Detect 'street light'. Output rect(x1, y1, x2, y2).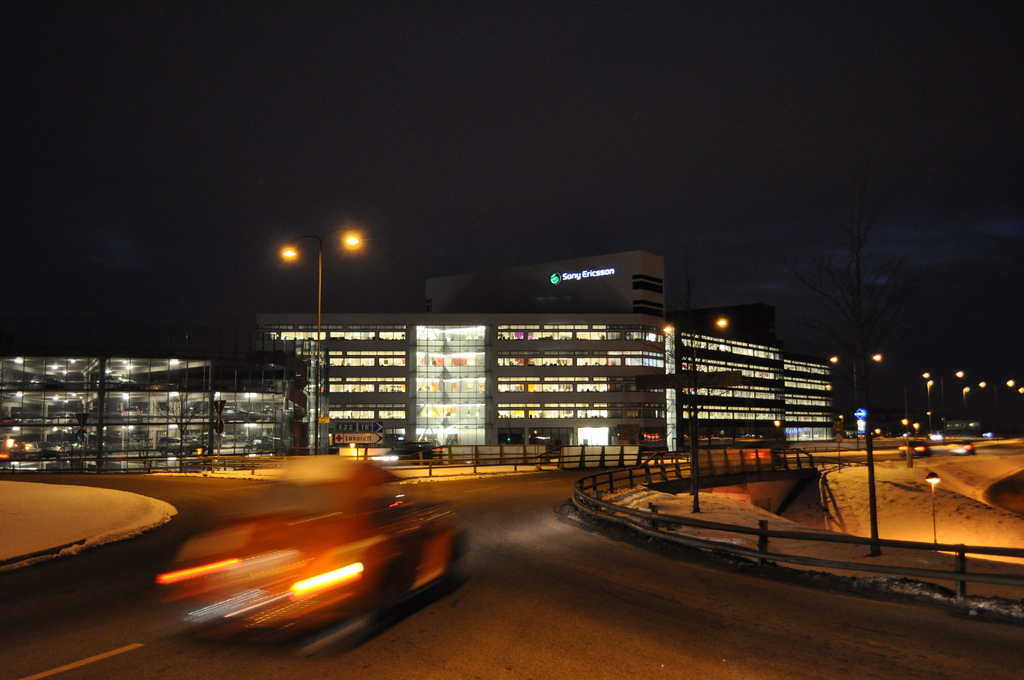
rect(661, 313, 732, 513).
